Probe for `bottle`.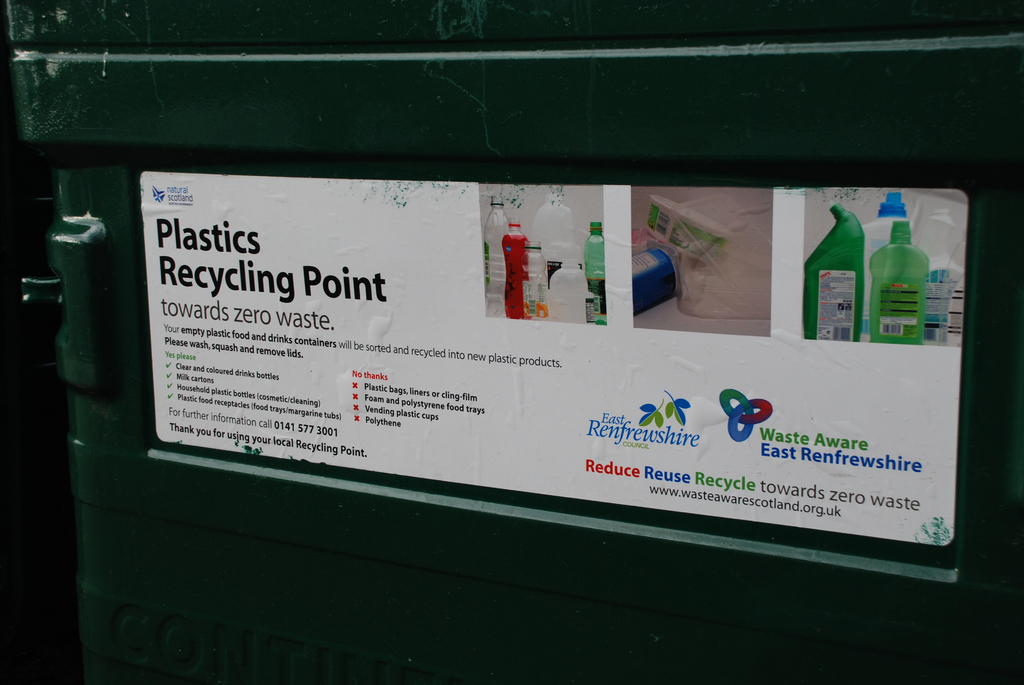
Probe result: BBox(529, 187, 575, 280).
